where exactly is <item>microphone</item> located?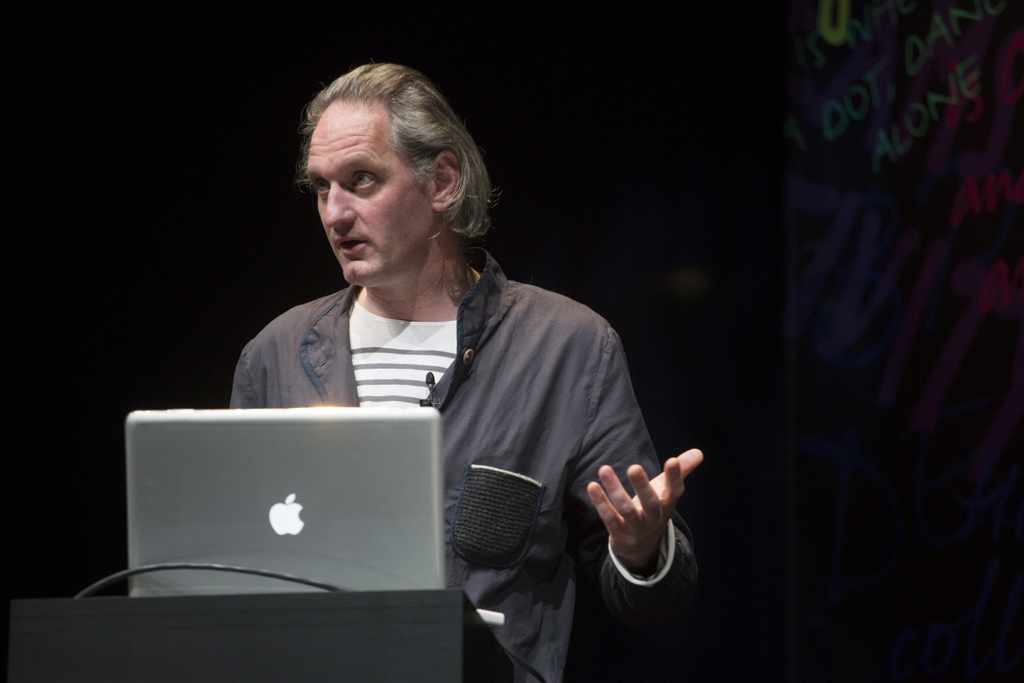
Its bounding box is [left=415, top=452, right=564, bottom=603].
